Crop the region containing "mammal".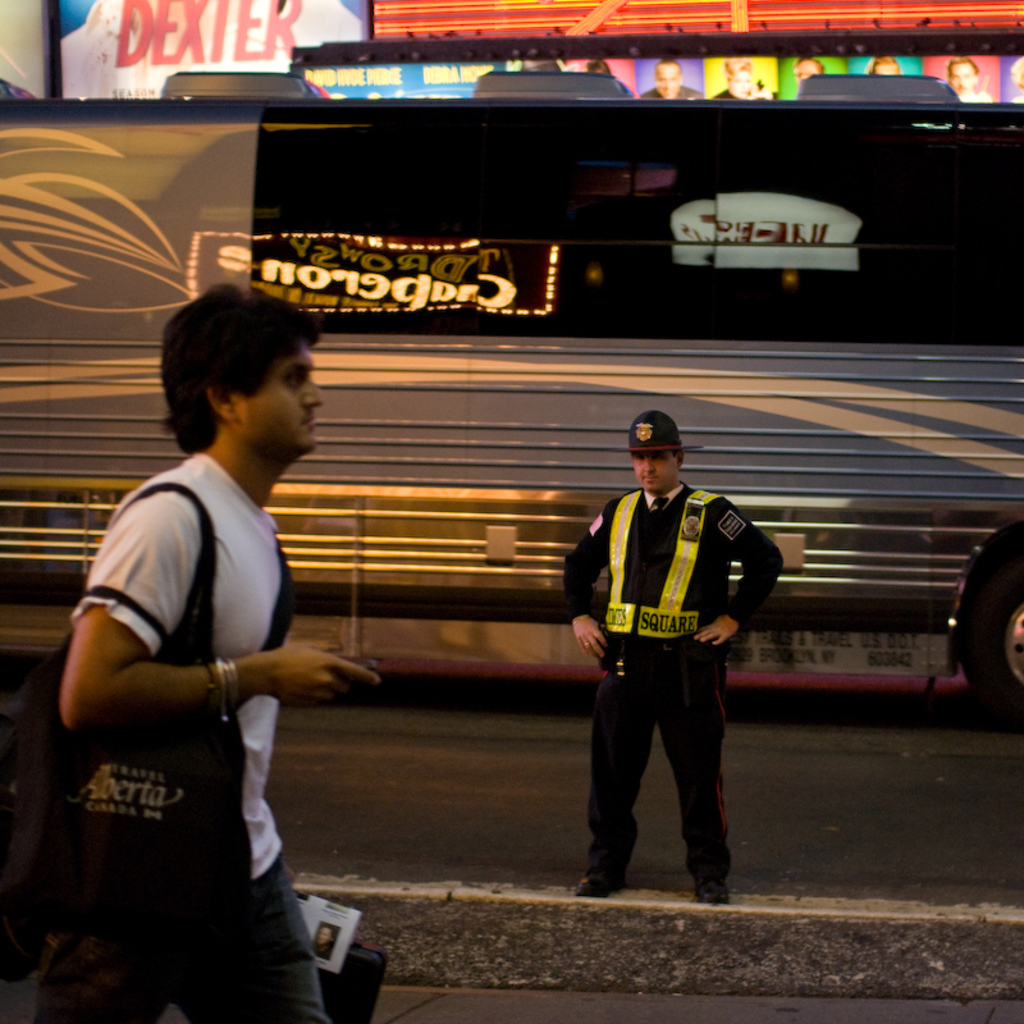
Crop region: {"left": 588, "top": 60, "right": 609, "bottom": 74}.
